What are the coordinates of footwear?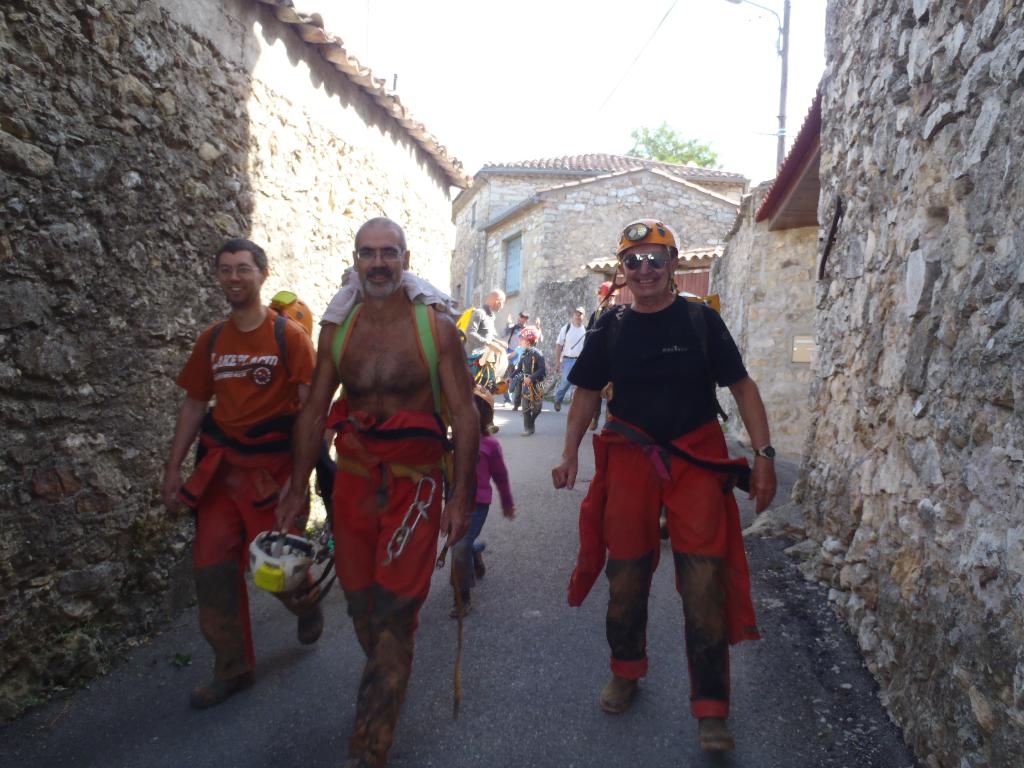
region(296, 612, 324, 648).
